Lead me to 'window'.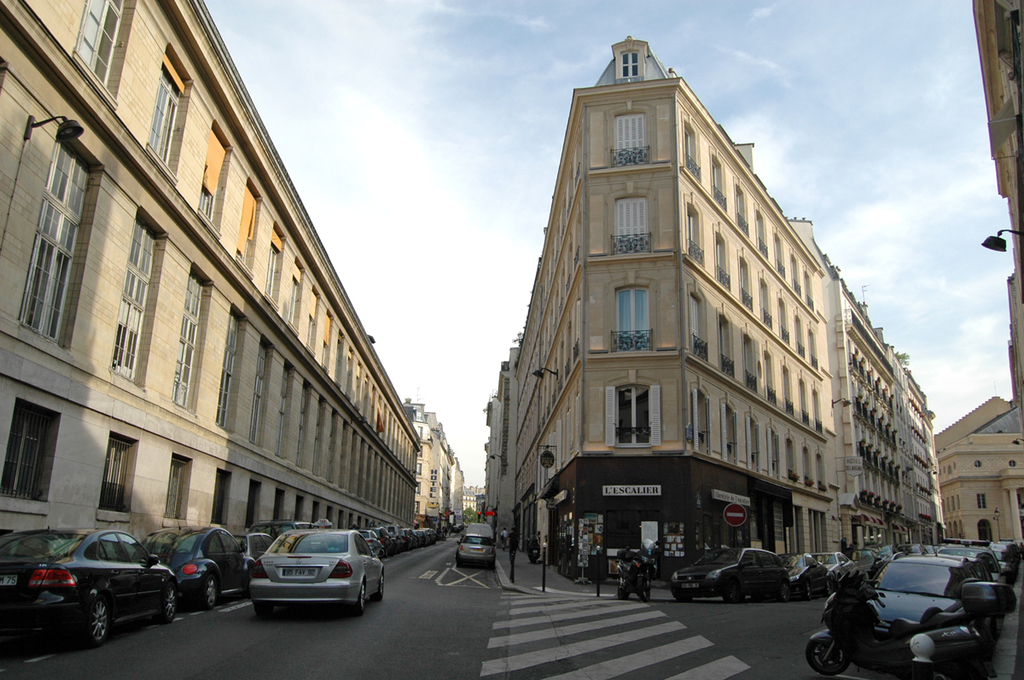
Lead to Rect(229, 183, 255, 270).
